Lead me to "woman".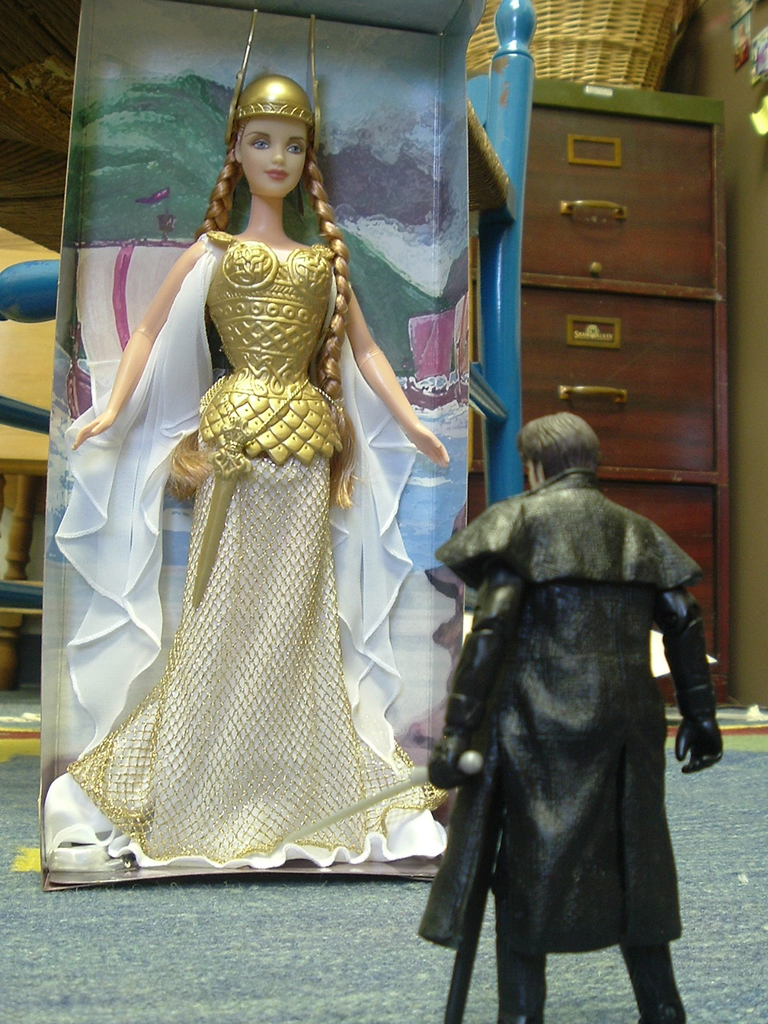
Lead to crop(38, 10, 445, 874).
